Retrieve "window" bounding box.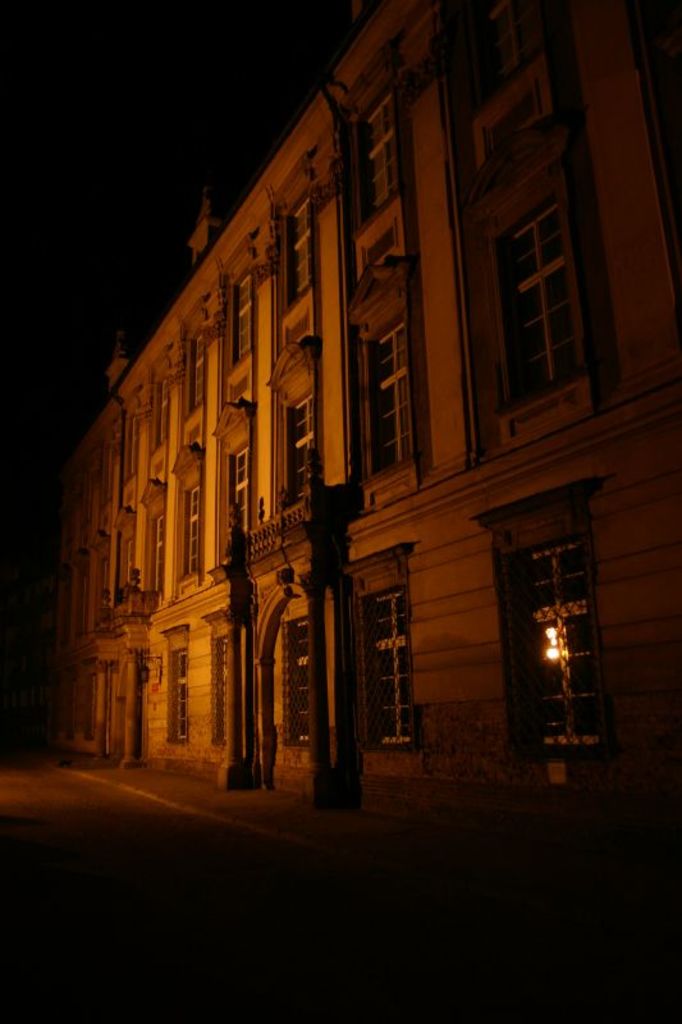
Bounding box: (234, 273, 255, 364).
